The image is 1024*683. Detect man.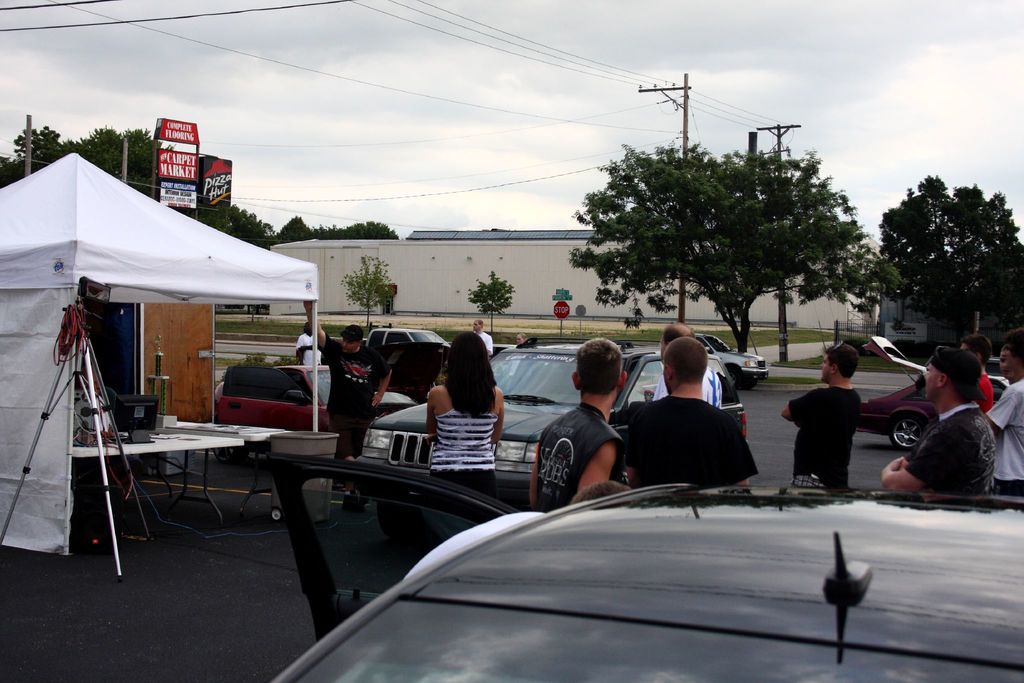
Detection: <region>615, 341, 758, 489</region>.
